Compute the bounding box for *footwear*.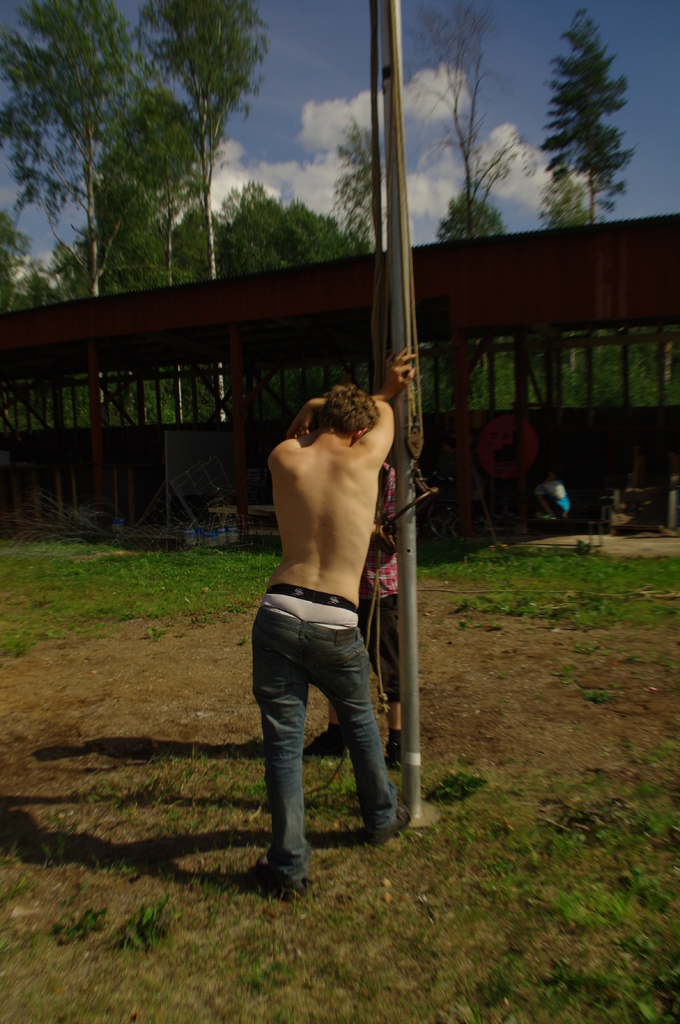
{"x1": 382, "y1": 726, "x2": 406, "y2": 765}.
